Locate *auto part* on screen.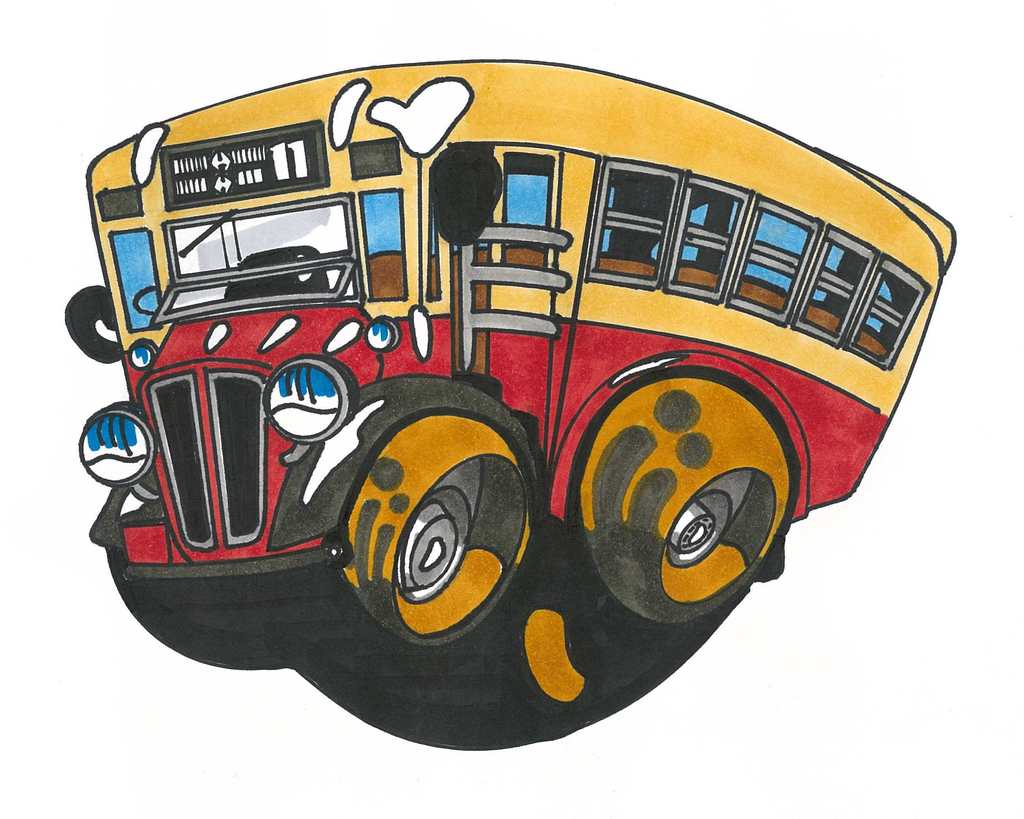
On screen at (x1=146, y1=196, x2=367, y2=331).
